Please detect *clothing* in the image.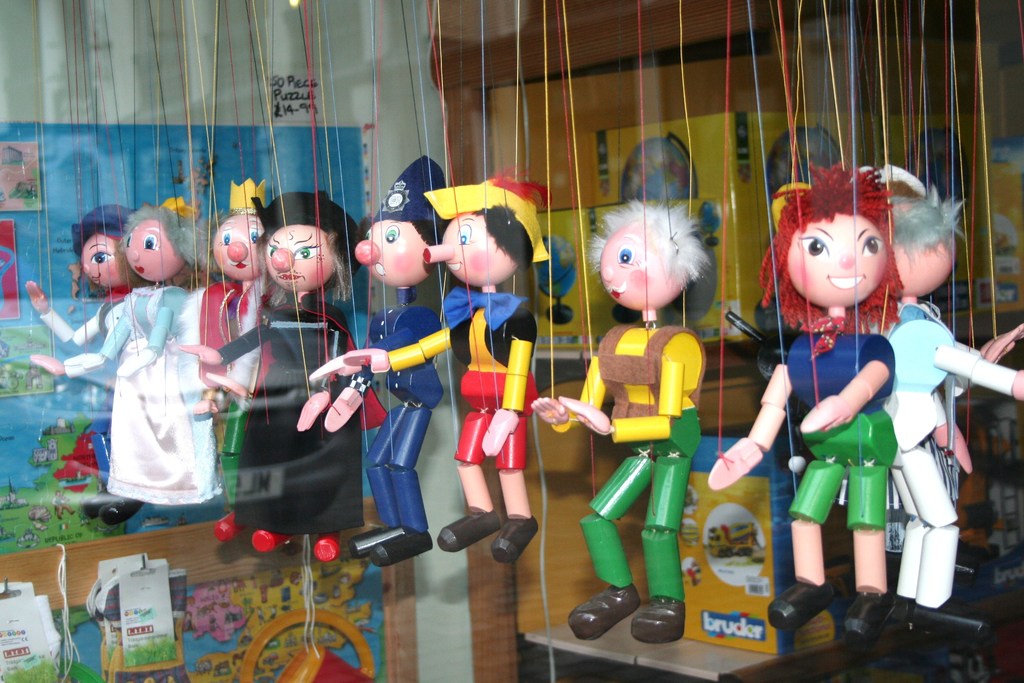
[x1=761, y1=331, x2=888, y2=540].
